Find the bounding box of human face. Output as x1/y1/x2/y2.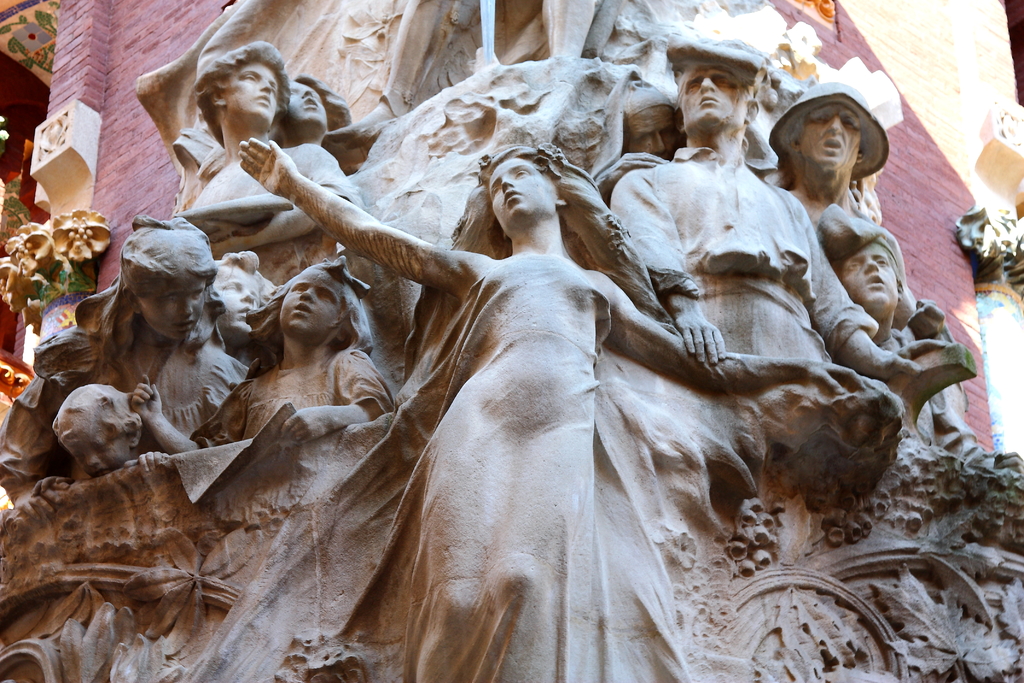
144/278/202/339.
